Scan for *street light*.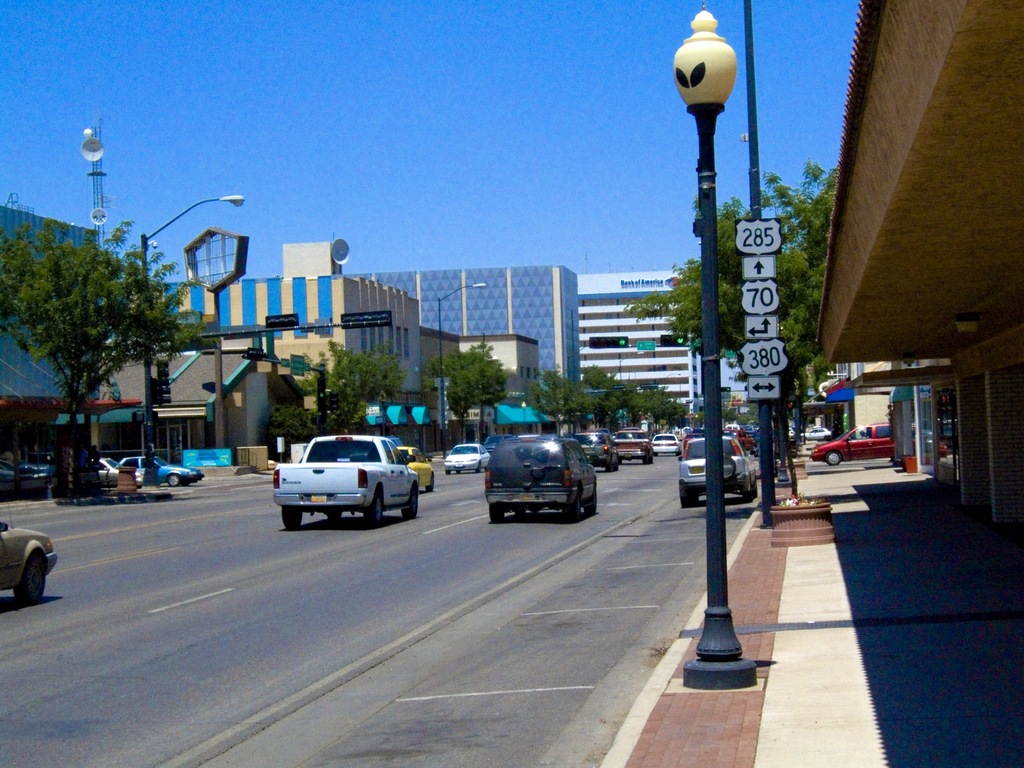
Scan result: [left=518, top=401, right=528, bottom=437].
